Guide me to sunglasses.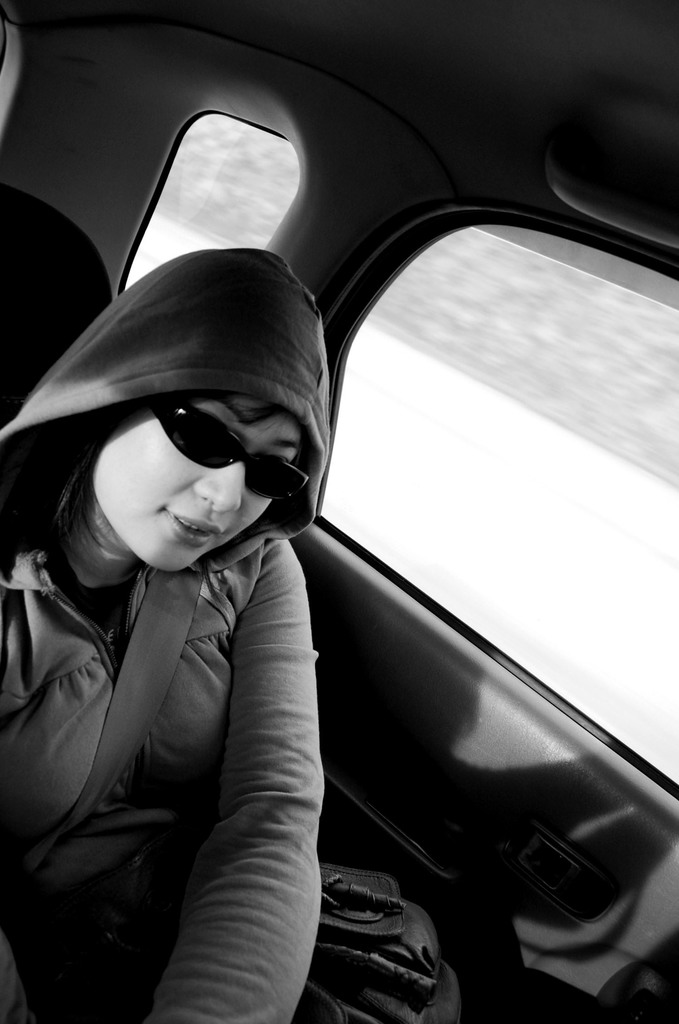
Guidance: box=[146, 402, 308, 501].
